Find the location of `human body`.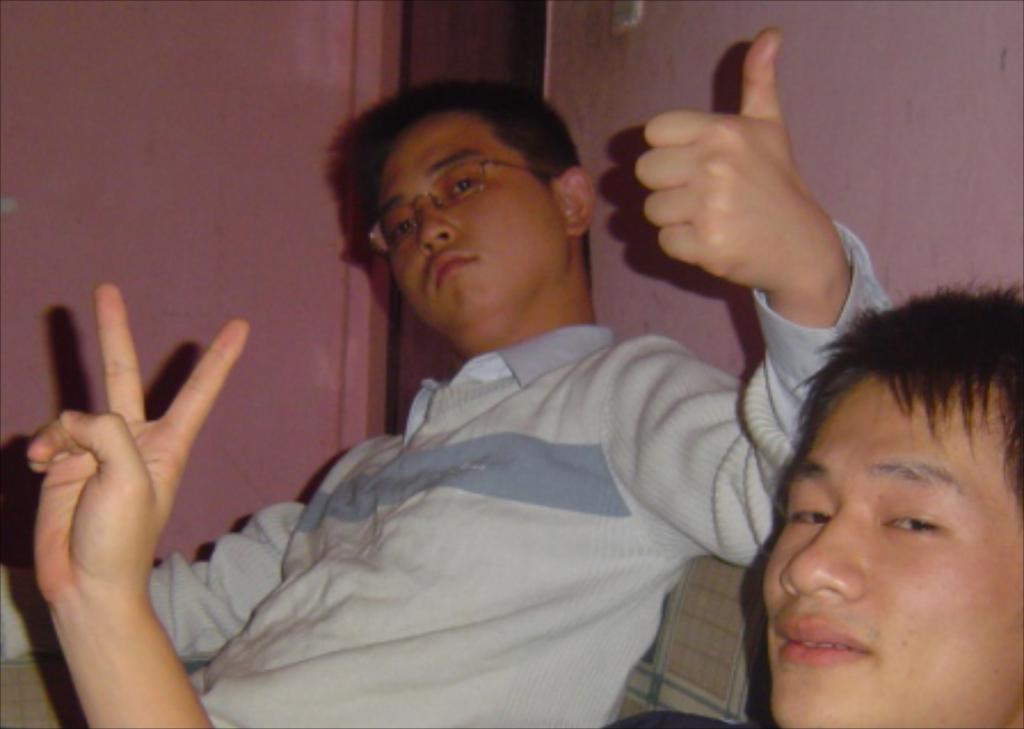
Location: [left=715, top=267, right=1023, bottom=720].
